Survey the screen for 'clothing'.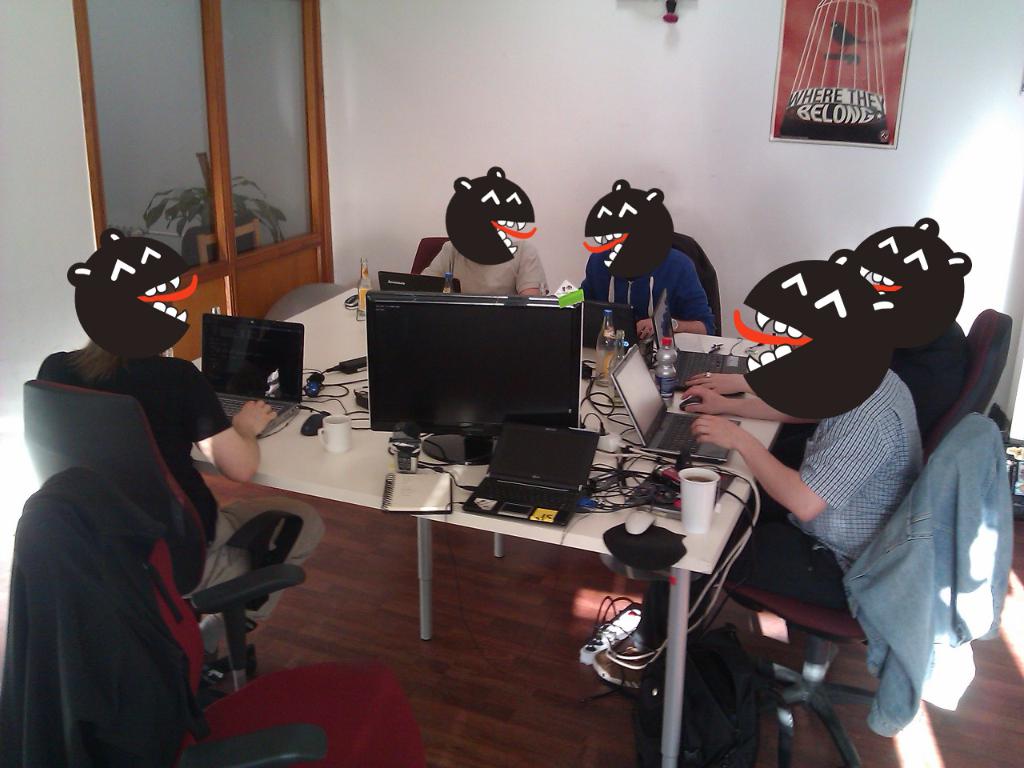
Survey found: (430, 242, 550, 302).
